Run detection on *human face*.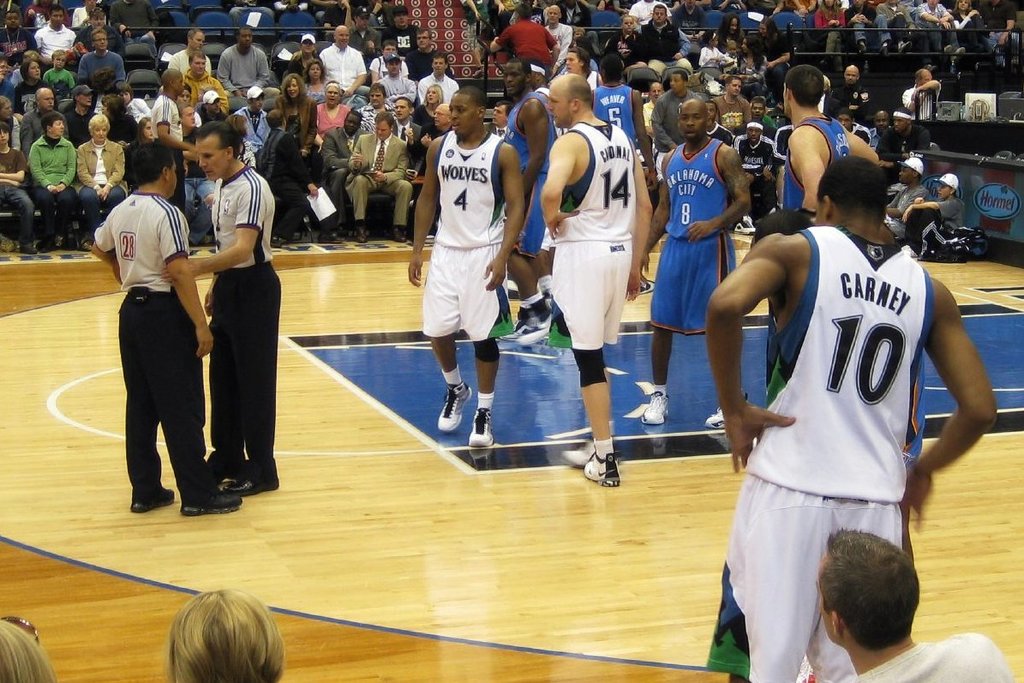
Result: Rect(435, 56, 446, 75).
